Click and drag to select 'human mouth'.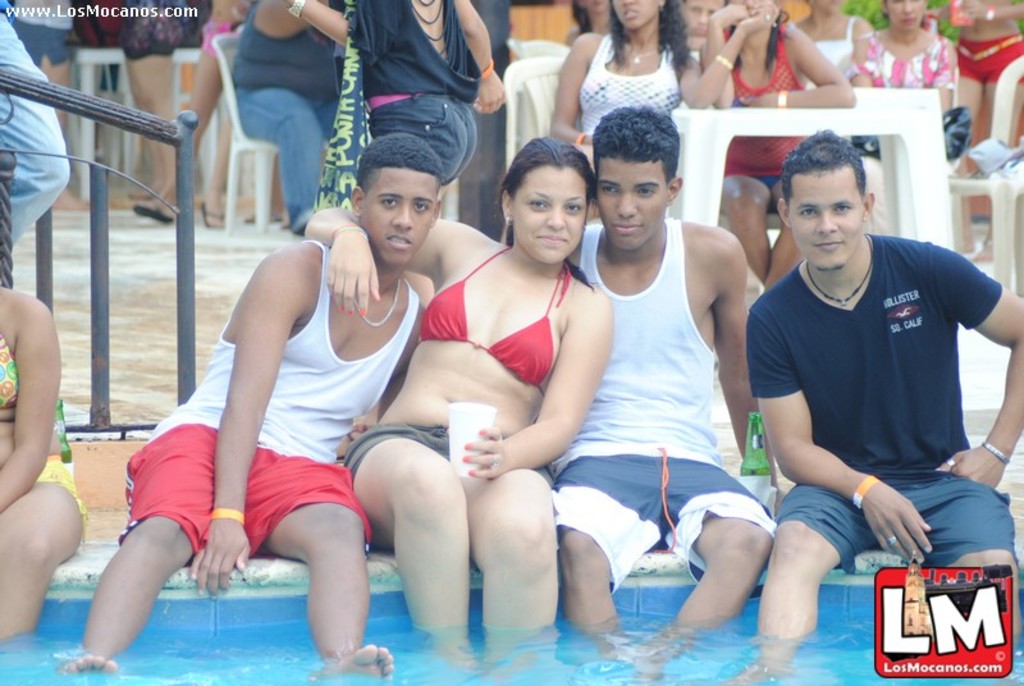
Selection: x1=536, y1=230, x2=570, y2=246.
